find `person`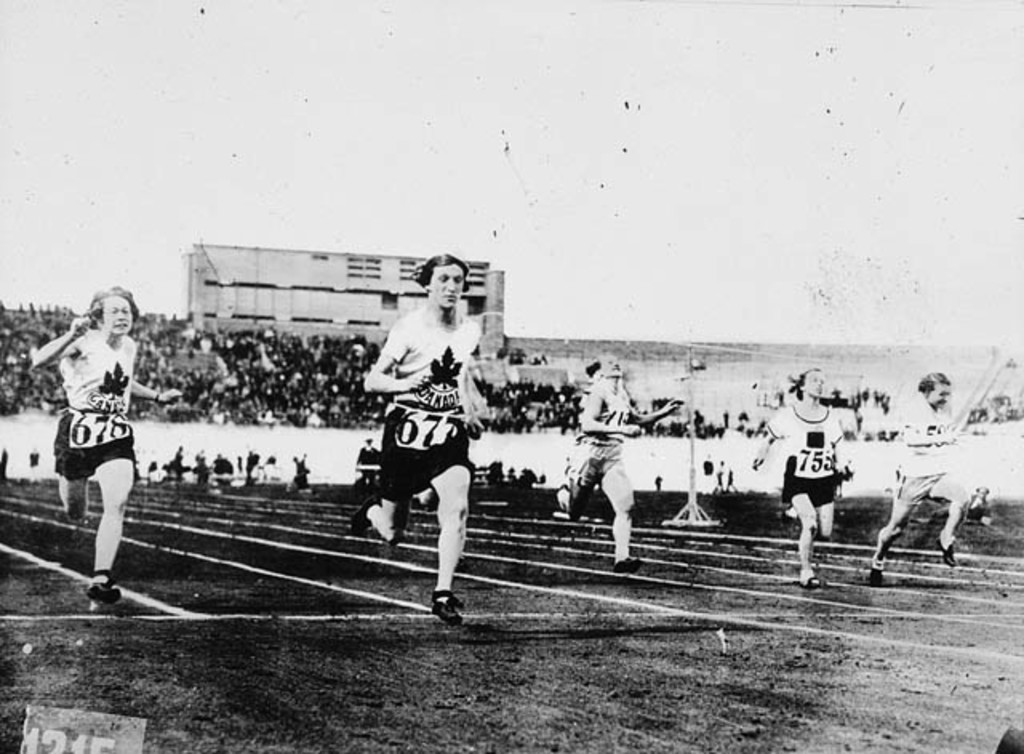
<bbox>346, 251, 482, 629</bbox>
